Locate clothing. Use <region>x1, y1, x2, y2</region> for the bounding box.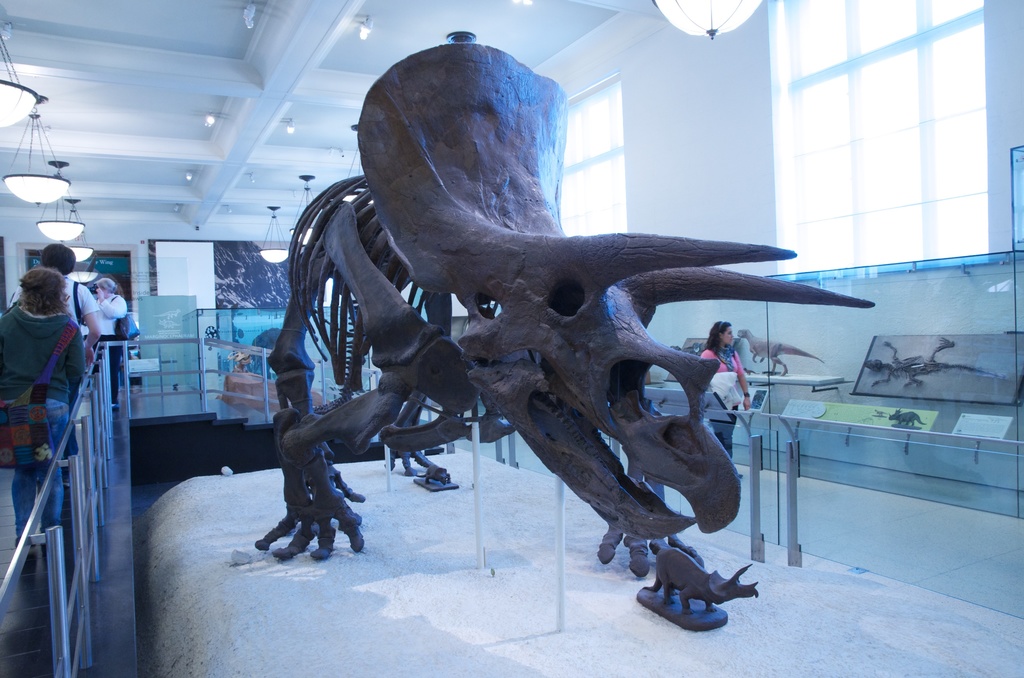
<region>98, 293, 128, 353</region>.
